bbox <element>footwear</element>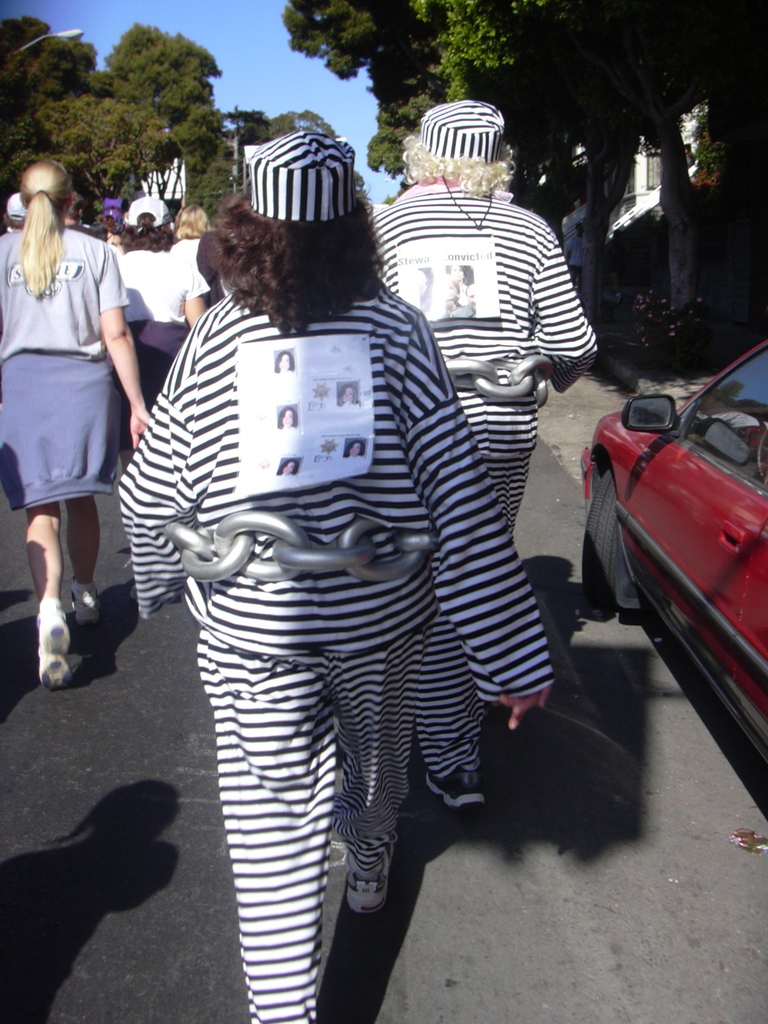
(left=422, top=778, right=481, bottom=820)
